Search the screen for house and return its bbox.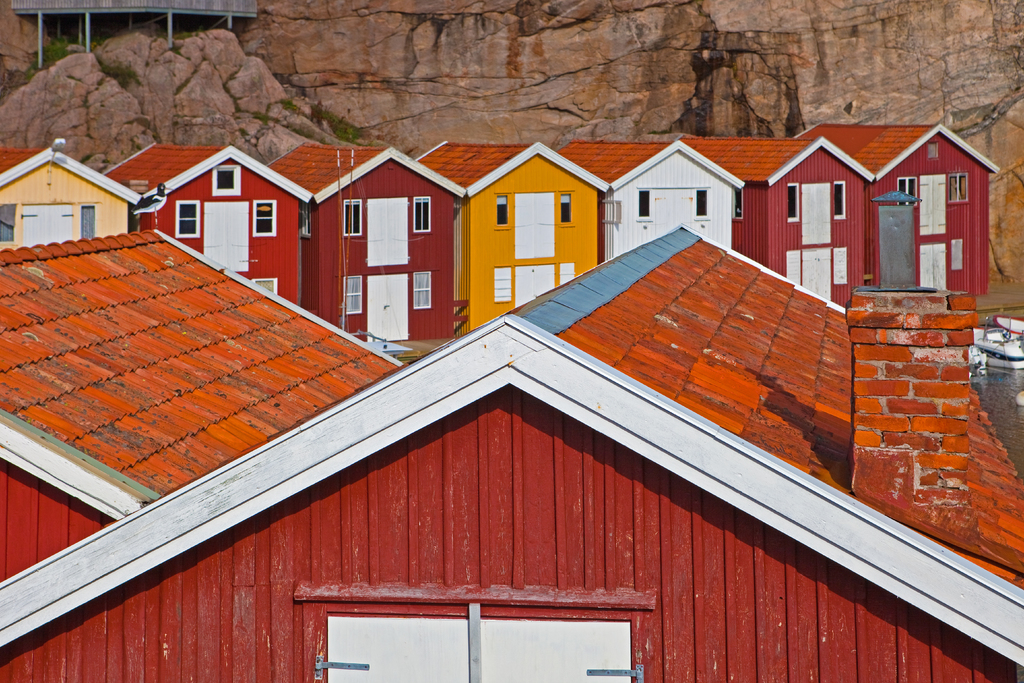
Found: bbox=[265, 138, 468, 336].
